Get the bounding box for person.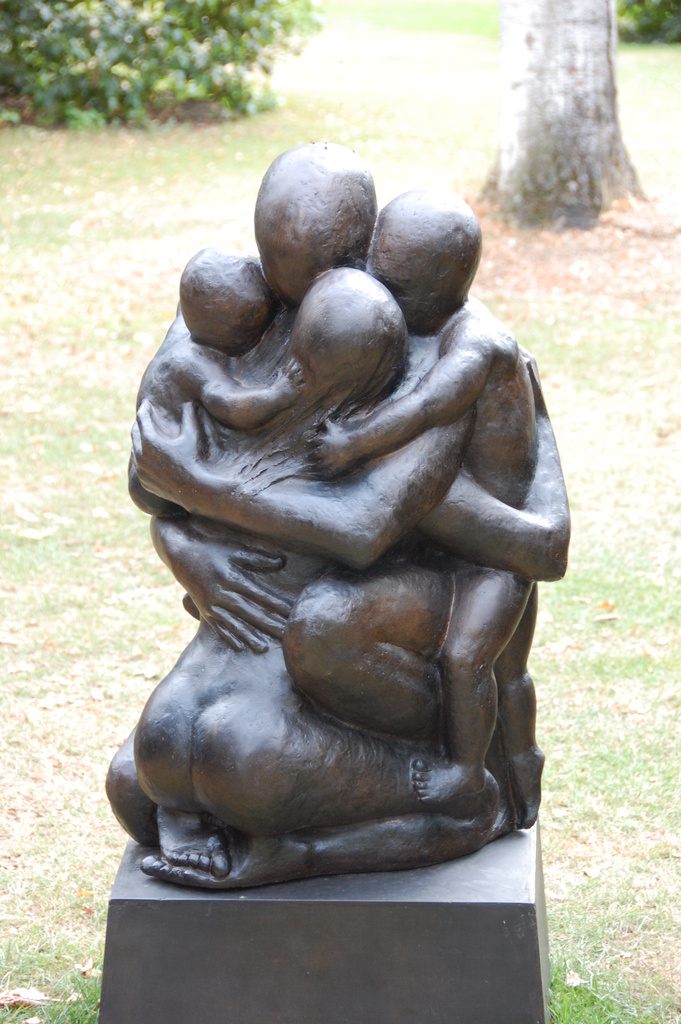
<box>119,259,501,886</box>.
